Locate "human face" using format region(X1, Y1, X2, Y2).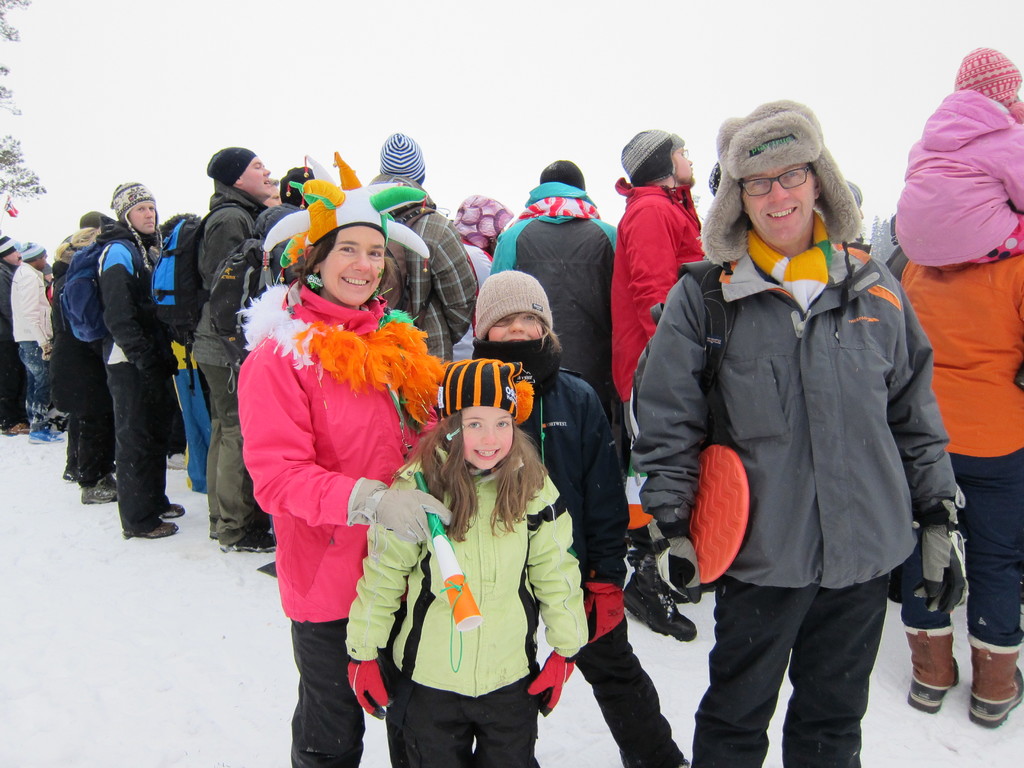
region(241, 156, 273, 200).
